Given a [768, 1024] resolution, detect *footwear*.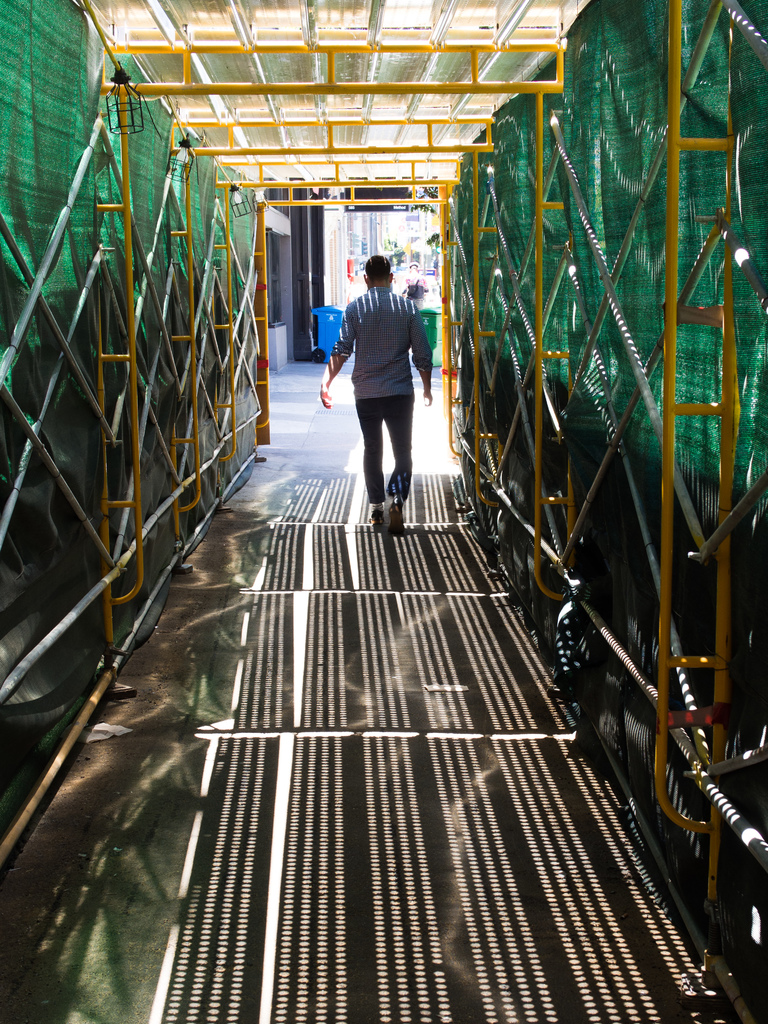
box(367, 502, 383, 525).
